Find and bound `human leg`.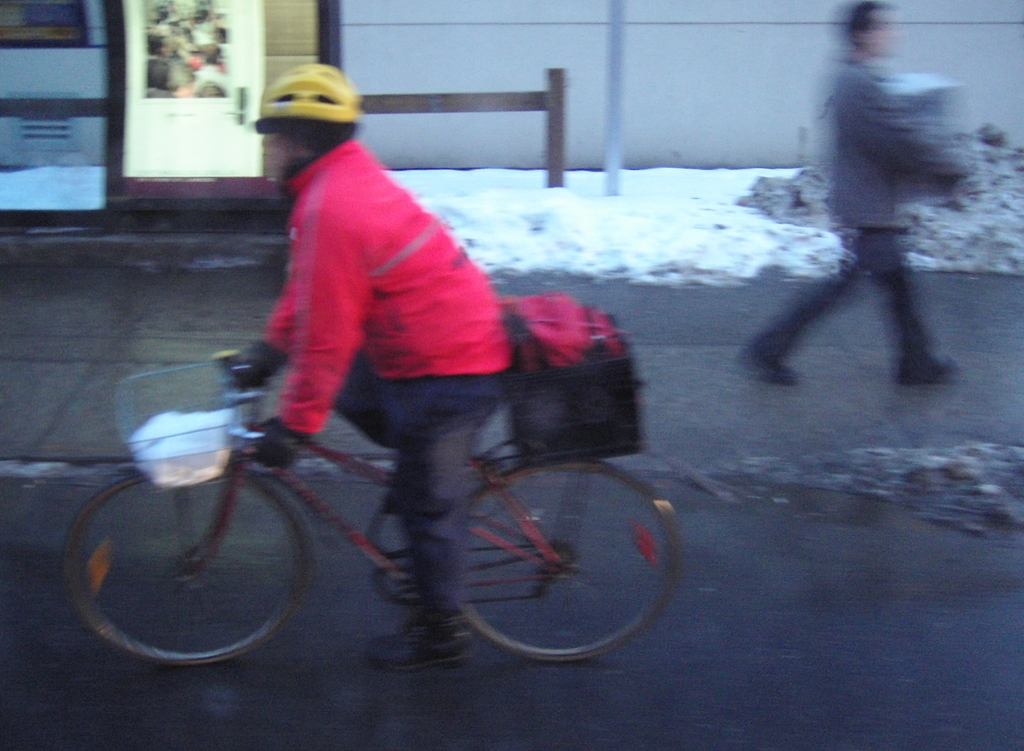
Bound: select_region(332, 355, 404, 450).
